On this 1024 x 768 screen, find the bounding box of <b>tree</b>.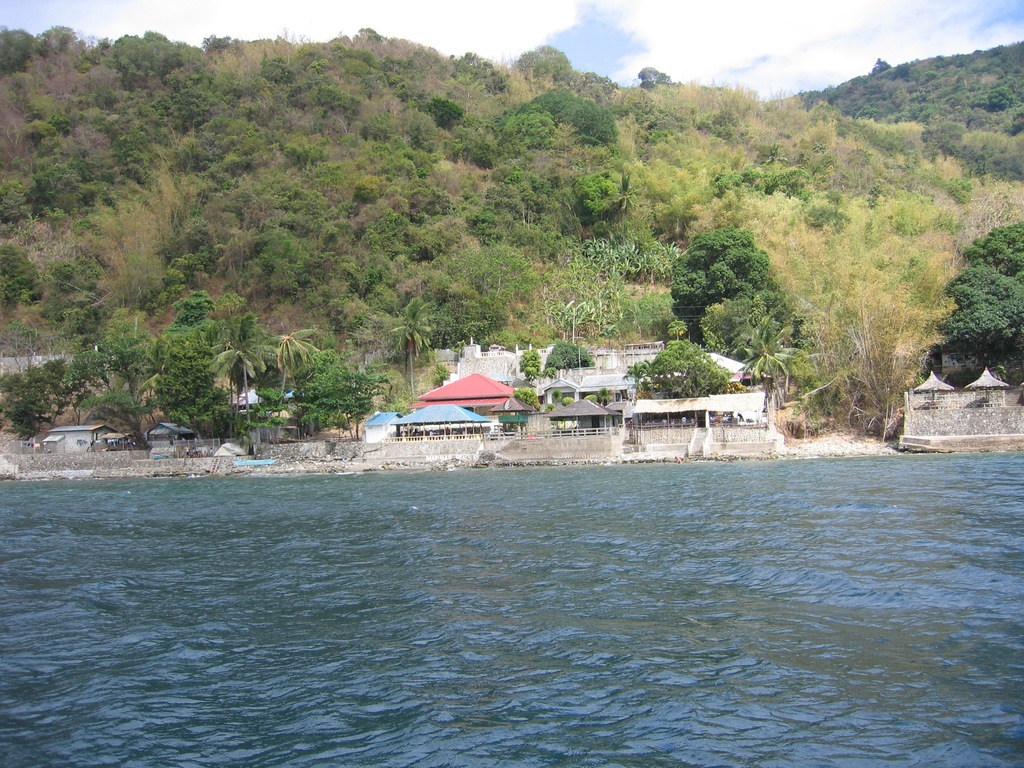
Bounding box: (755,188,989,427).
